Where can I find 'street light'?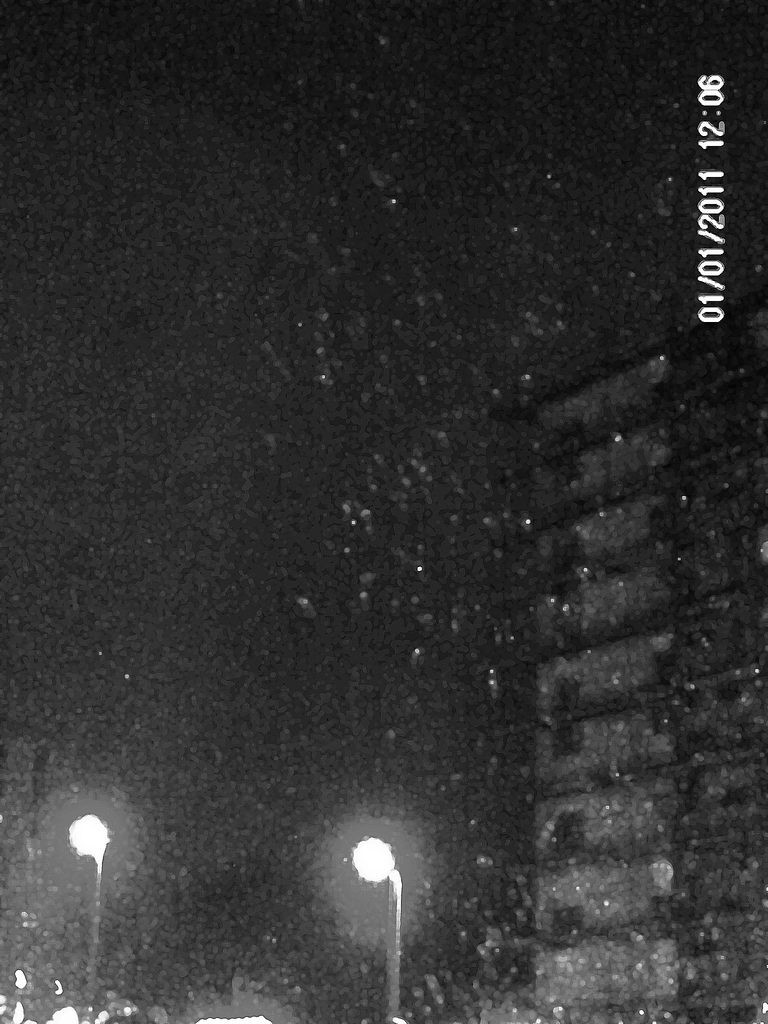
You can find it at x1=352 y1=834 x2=399 y2=1020.
